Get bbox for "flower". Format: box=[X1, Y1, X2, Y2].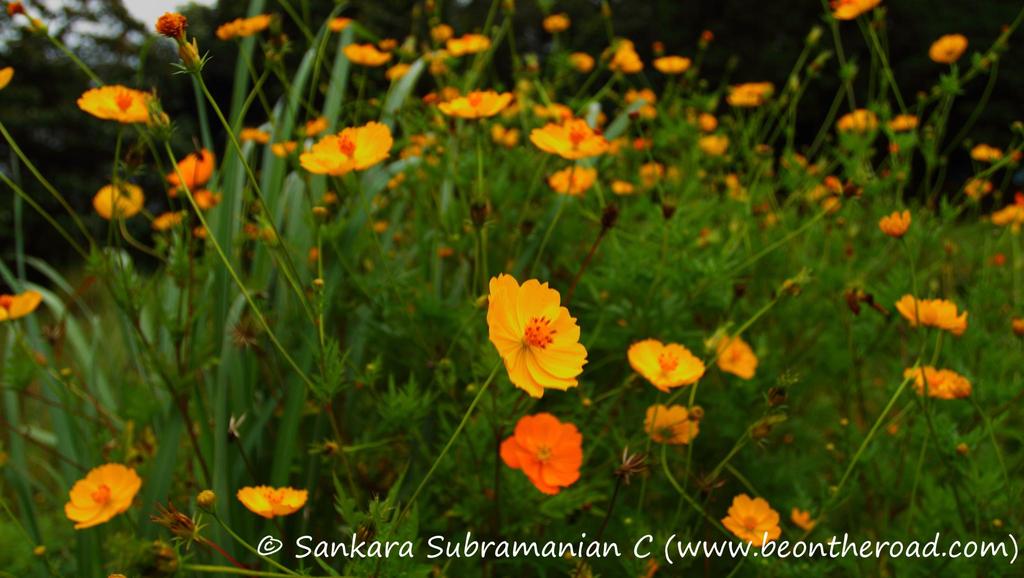
box=[837, 103, 879, 131].
